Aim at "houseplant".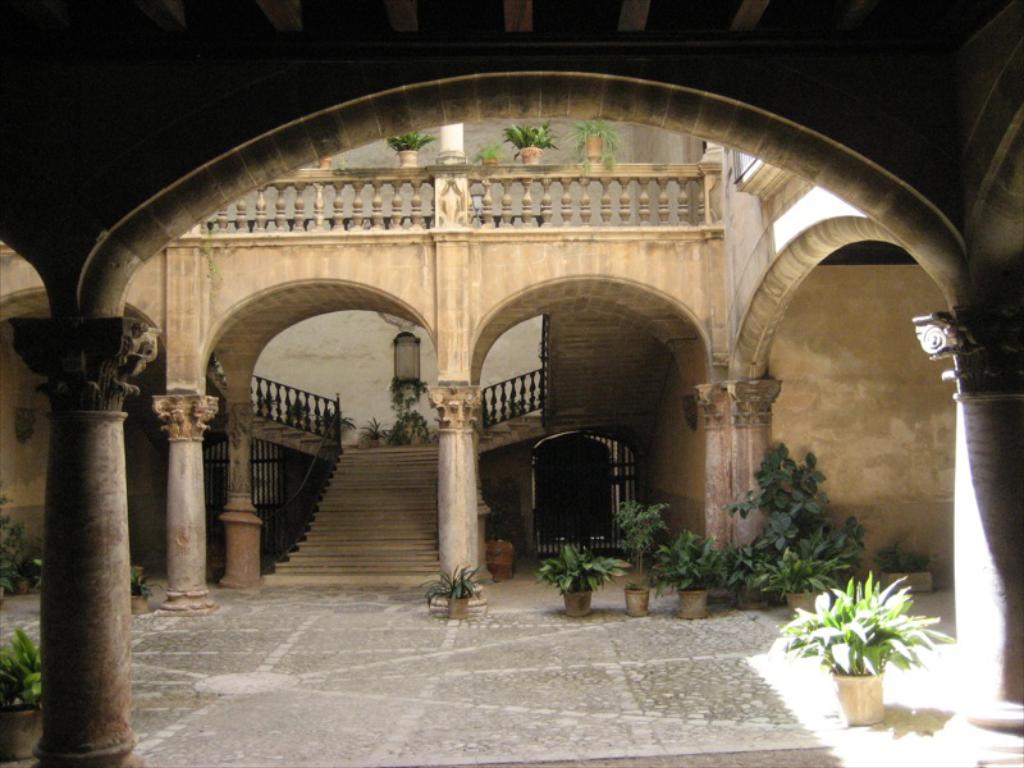
Aimed at x1=362 y1=412 x2=385 y2=449.
